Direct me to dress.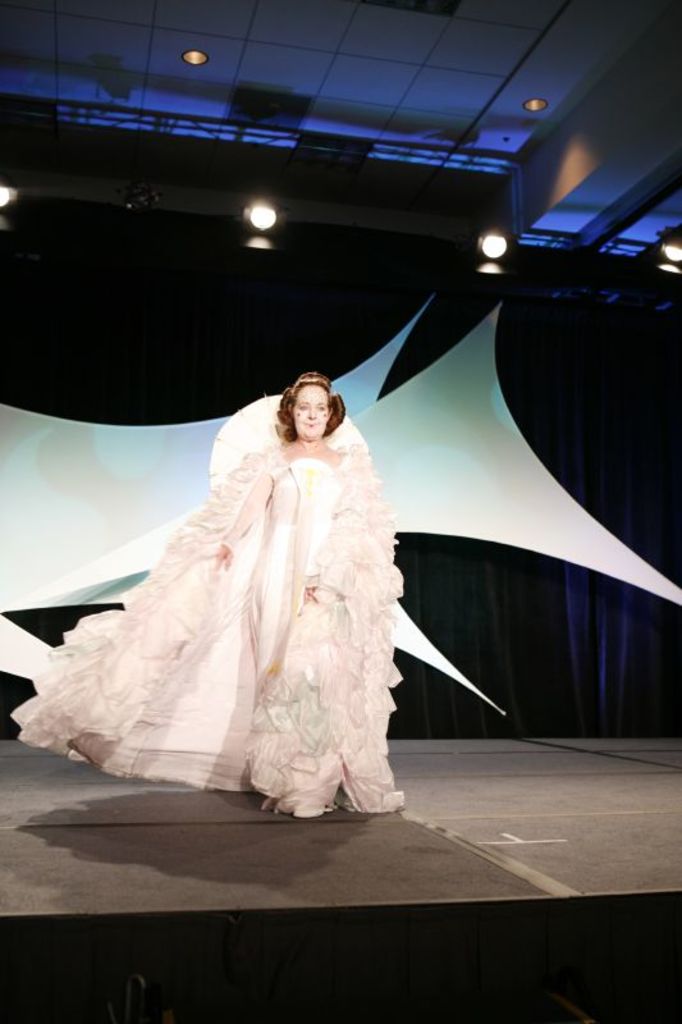
Direction: 9/442/404/818.
